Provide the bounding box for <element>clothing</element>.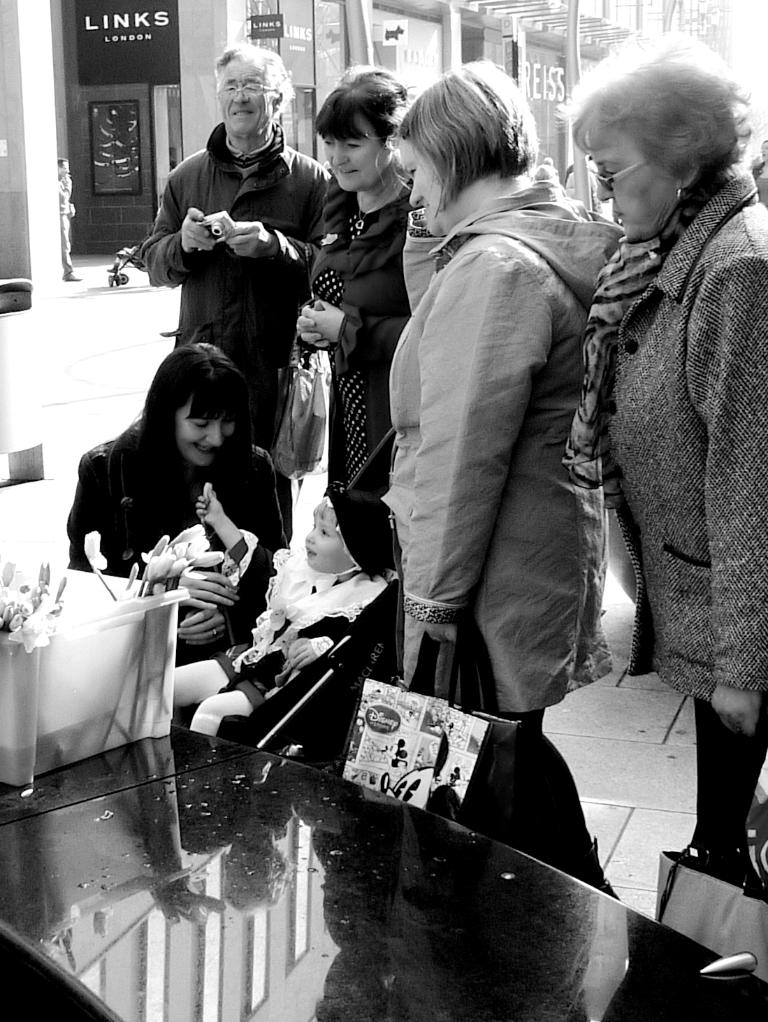
<region>63, 414, 287, 668</region>.
